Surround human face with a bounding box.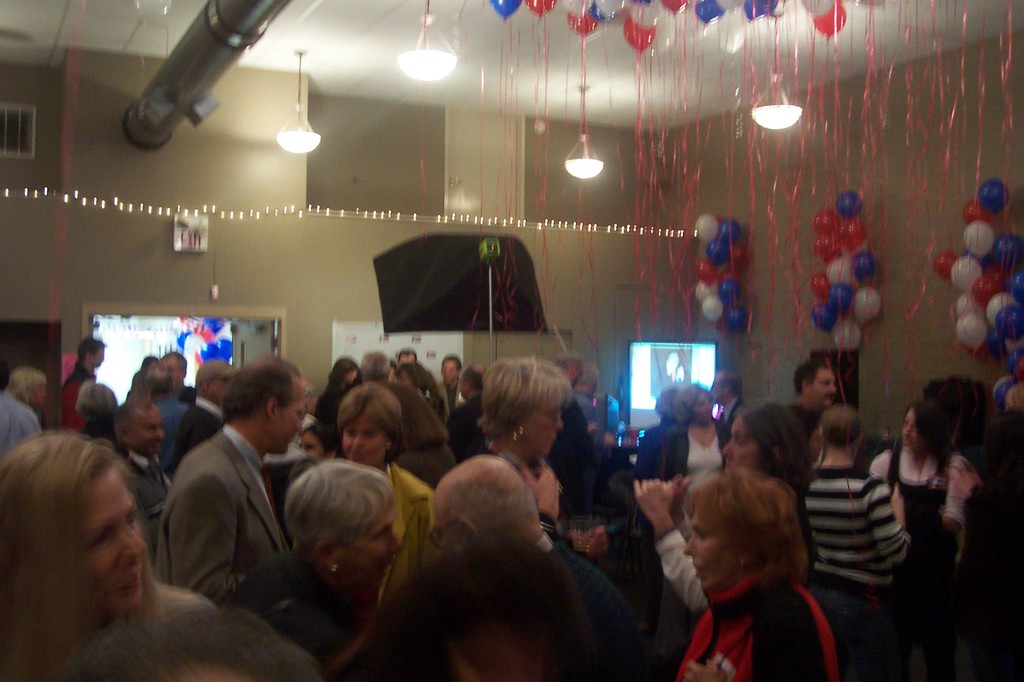
<region>430, 496, 460, 562</region>.
